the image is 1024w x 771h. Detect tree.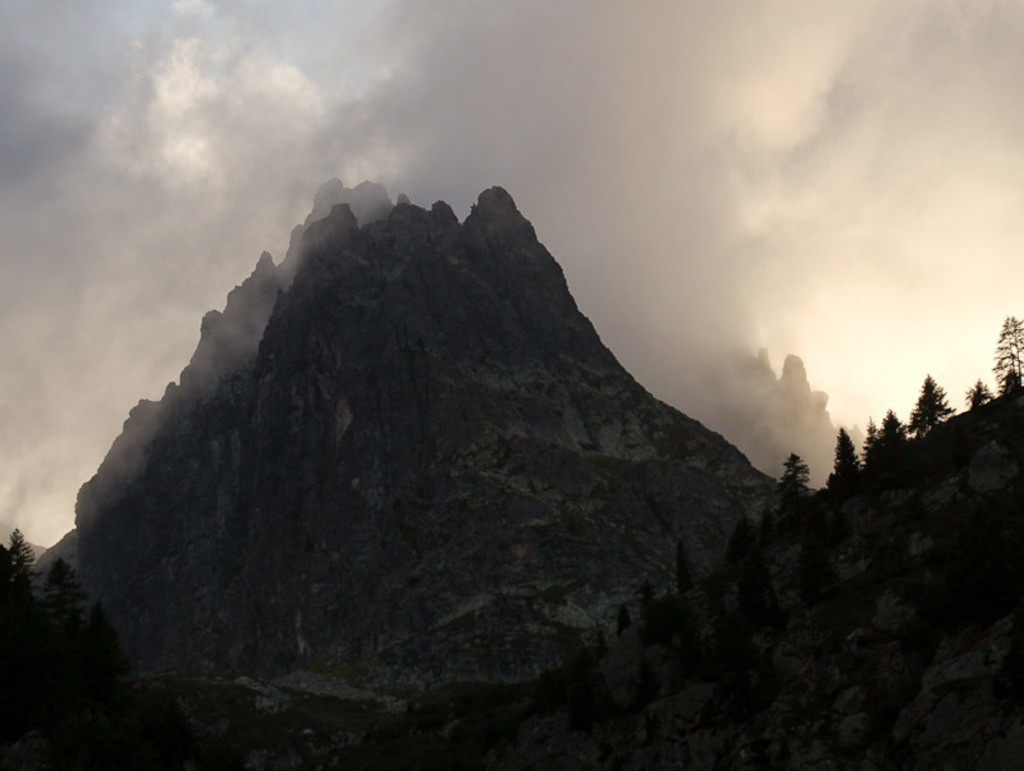
Detection: region(893, 361, 988, 455).
